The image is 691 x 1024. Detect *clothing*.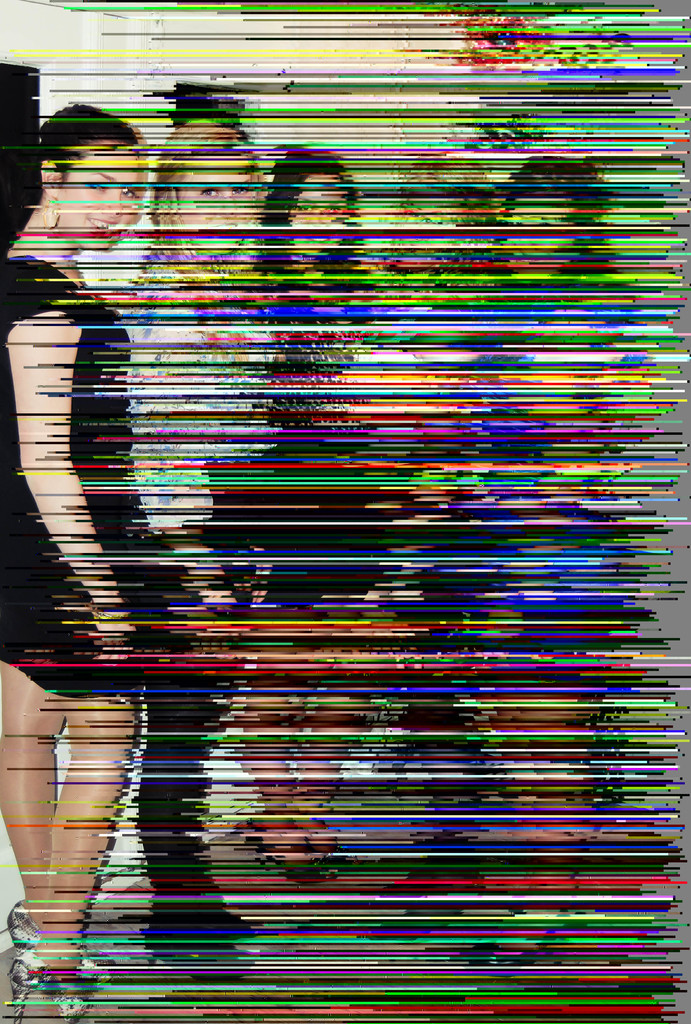
Detection: bbox(115, 257, 266, 911).
